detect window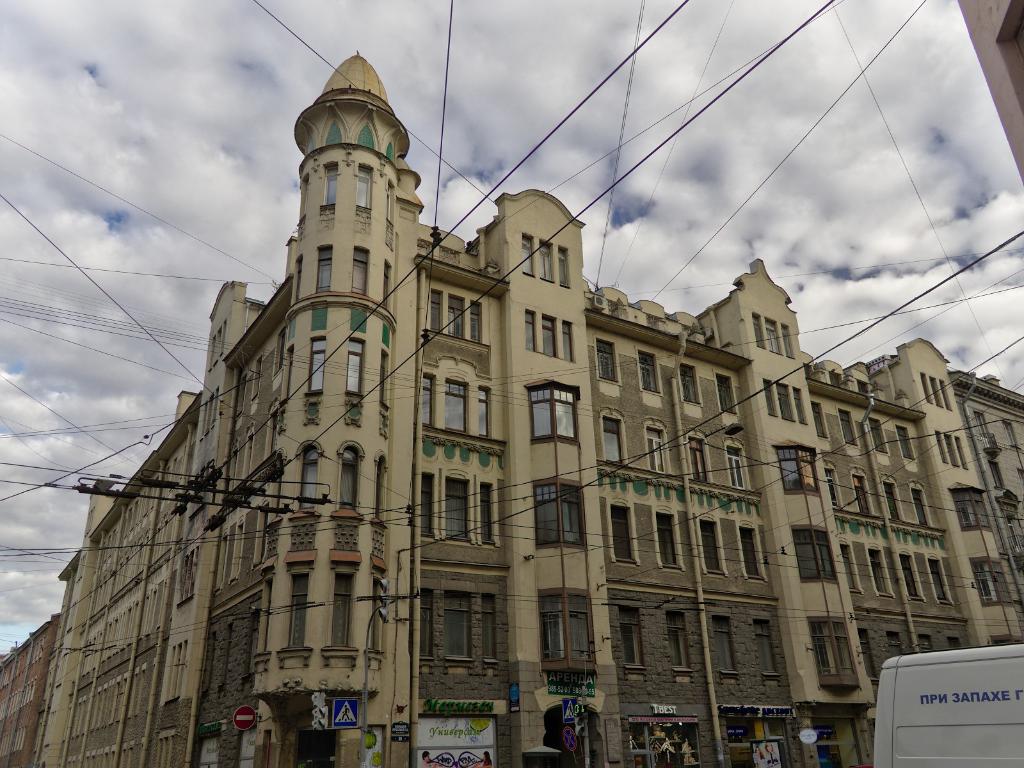
469, 301, 483, 346
